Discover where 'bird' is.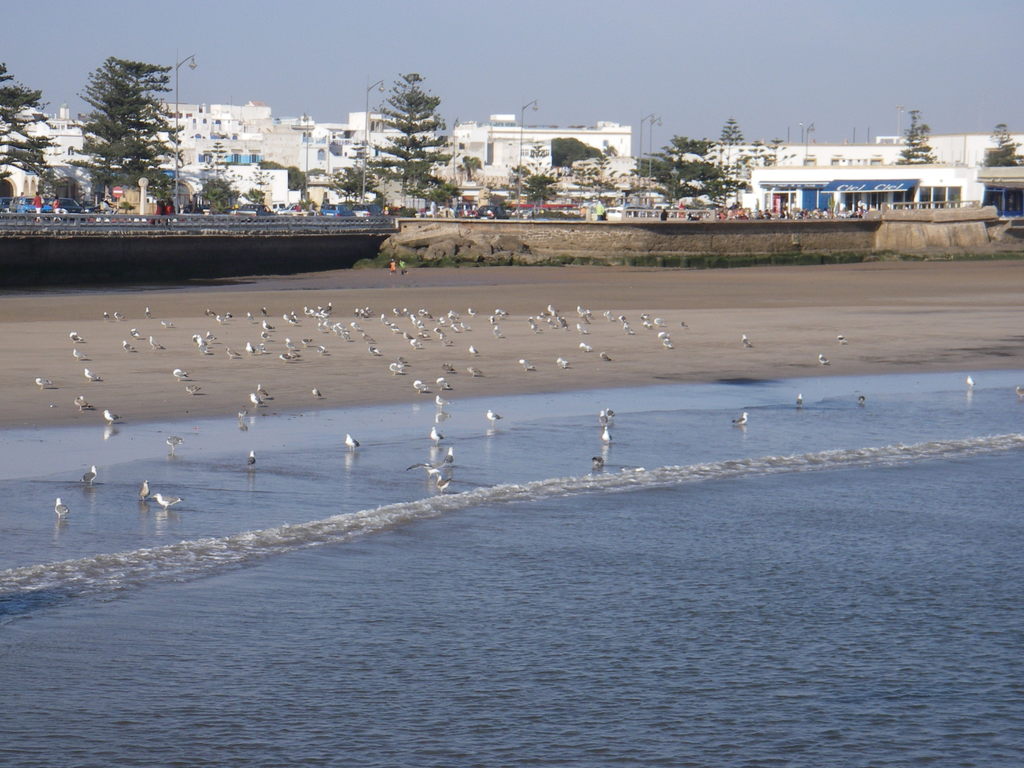
Discovered at 796/395/803/406.
